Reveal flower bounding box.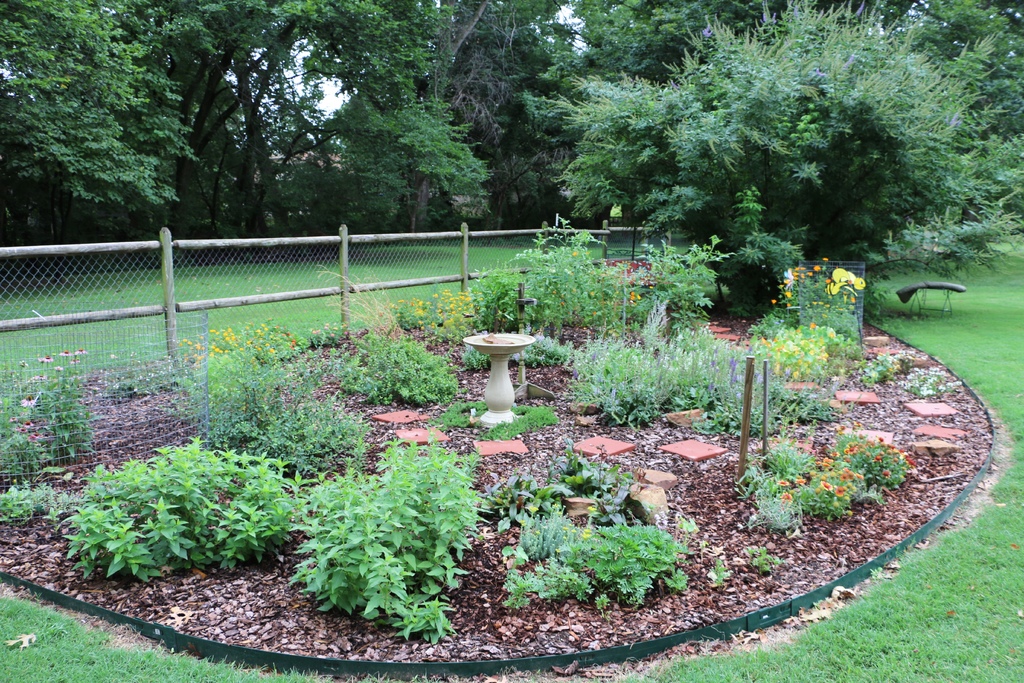
Revealed: box=[836, 486, 844, 497].
